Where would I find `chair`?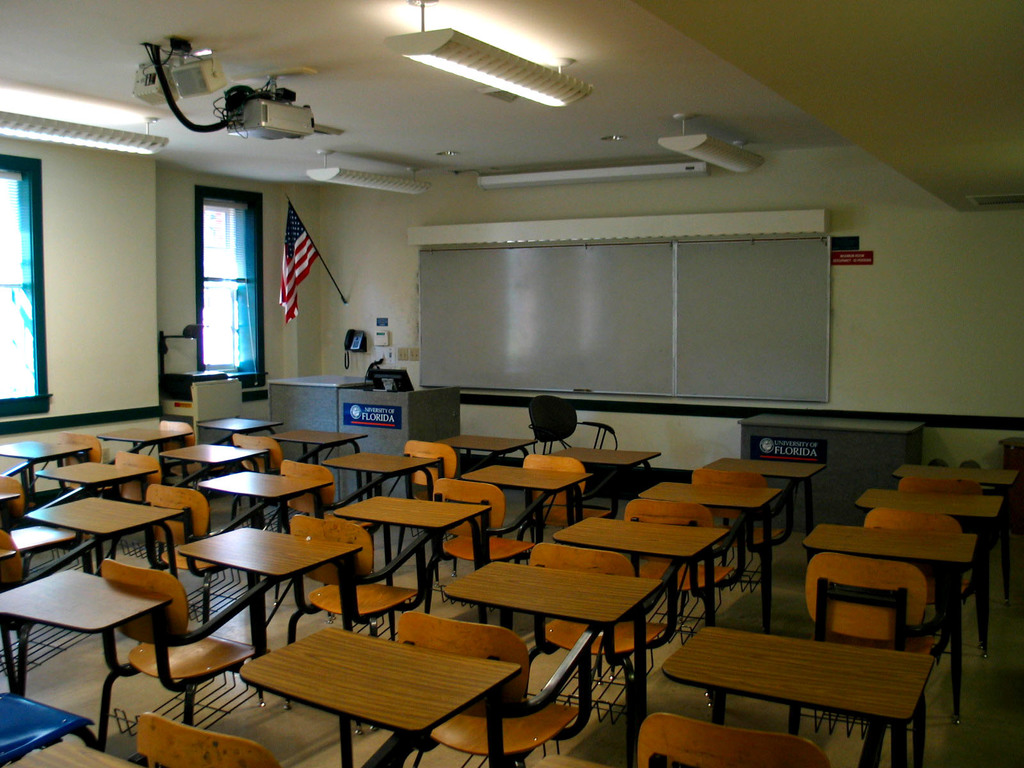
At {"x1": 399, "y1": 610, "x2": 605, "y2": 767}.
